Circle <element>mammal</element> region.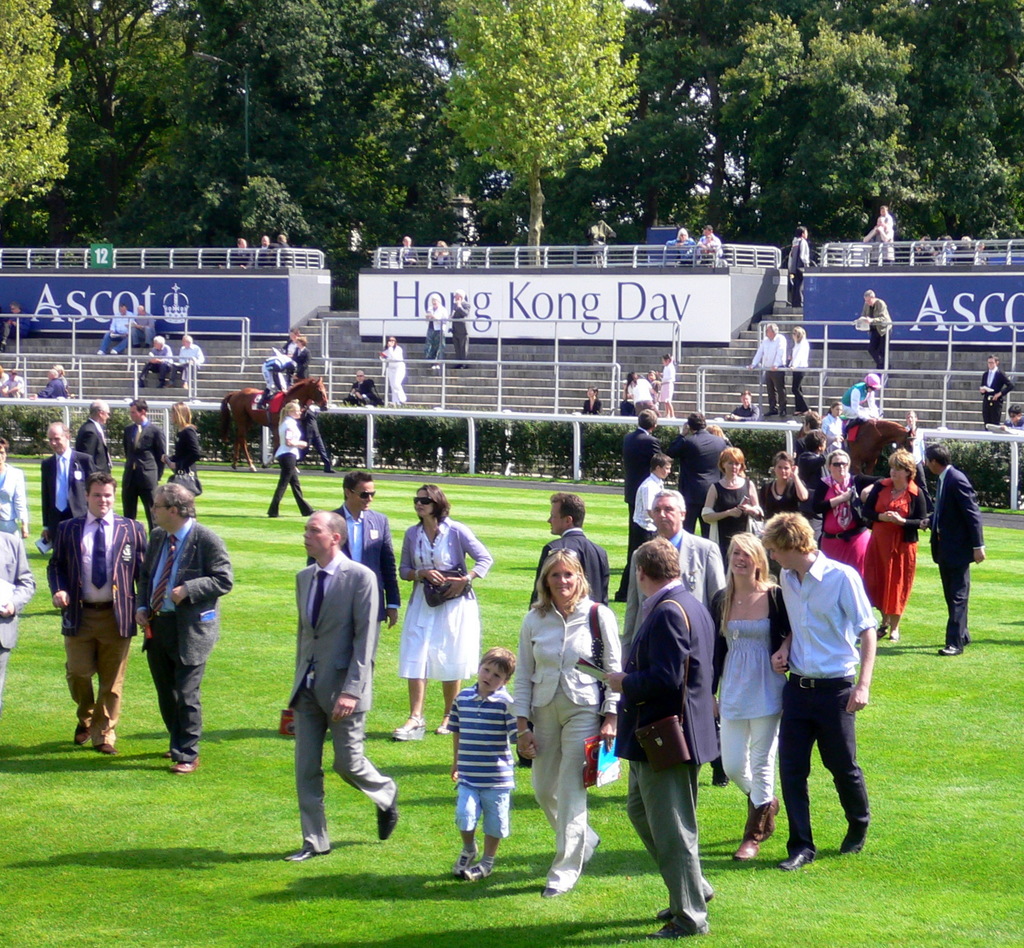
Region: select_region(580, 386, 599, 416).
